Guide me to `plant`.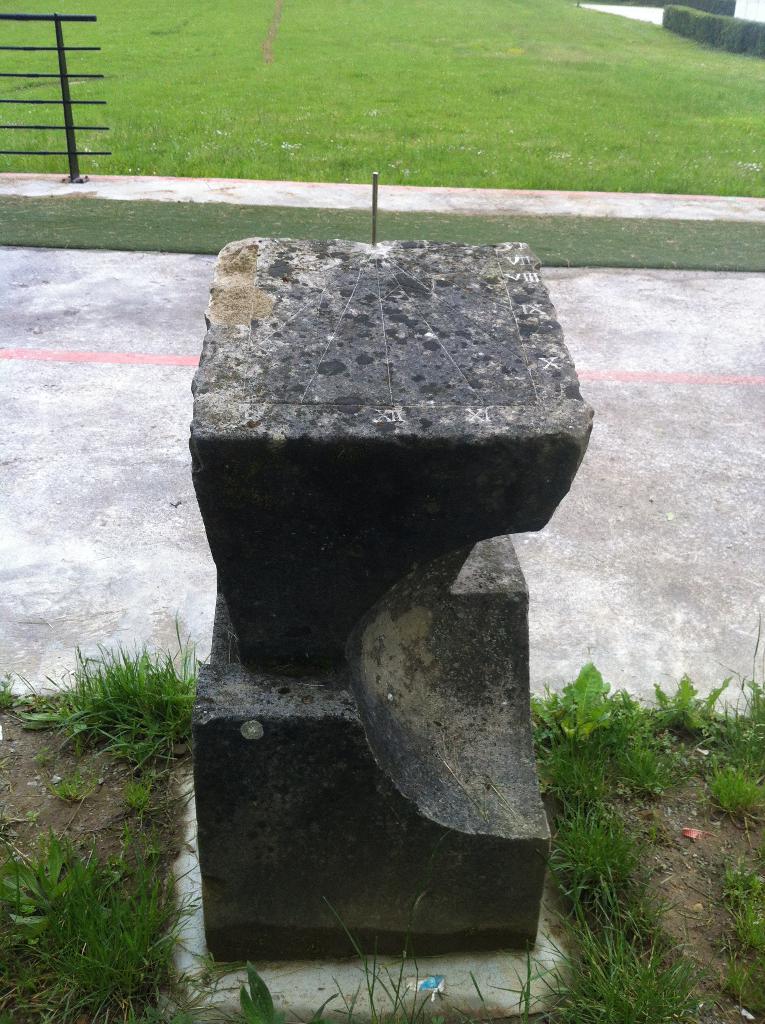
Guidance: 17:624:207:984.
